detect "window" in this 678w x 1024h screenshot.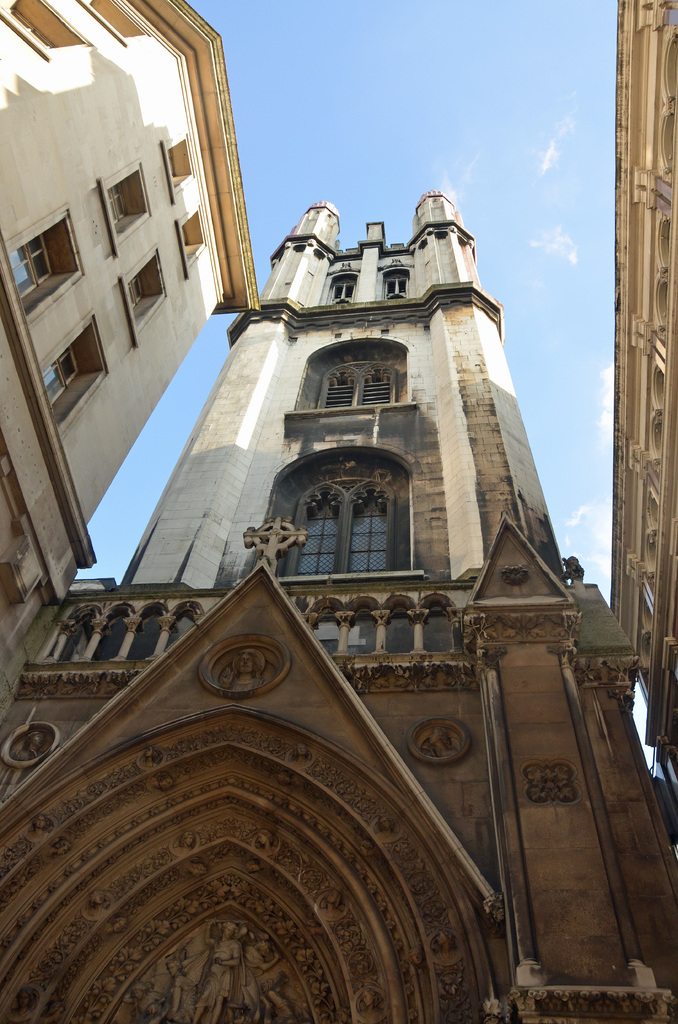
Detection: <region>289, 342, 417, 437</region>.
